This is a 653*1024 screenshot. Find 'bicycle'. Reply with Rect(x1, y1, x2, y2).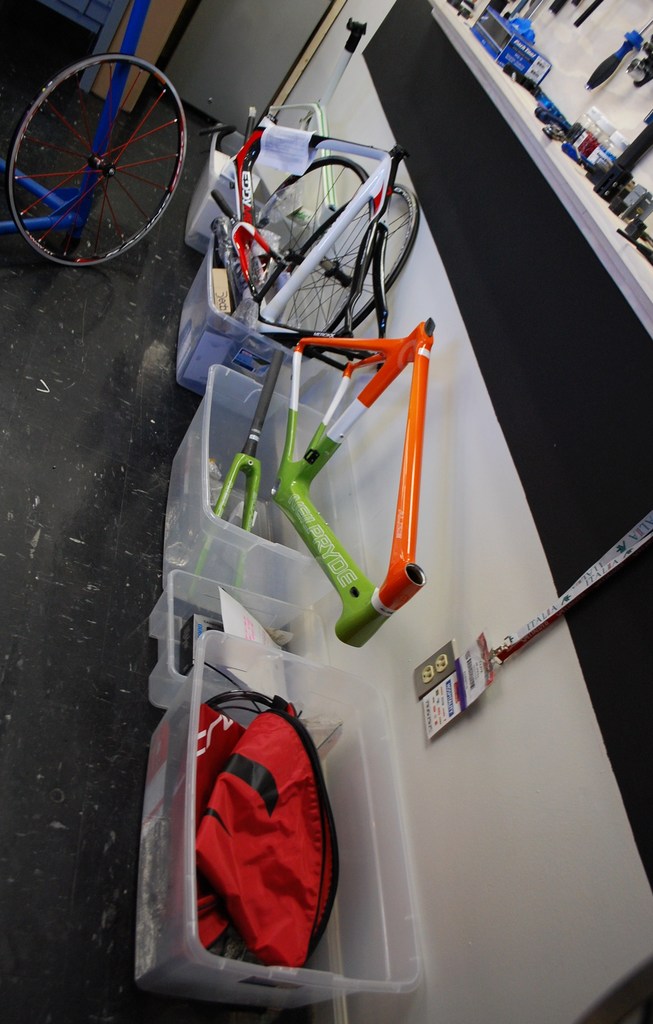
Rect(185, 319, 437, 646).
